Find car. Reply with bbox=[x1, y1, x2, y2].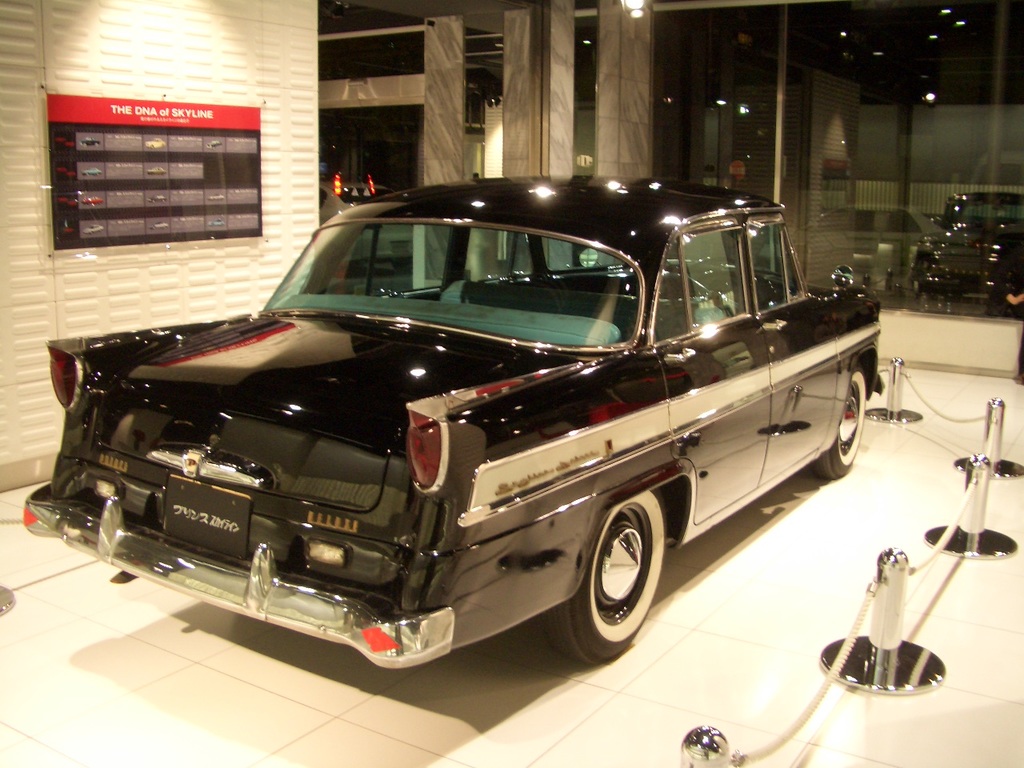
bbox=[81, 195, 102, 207].
